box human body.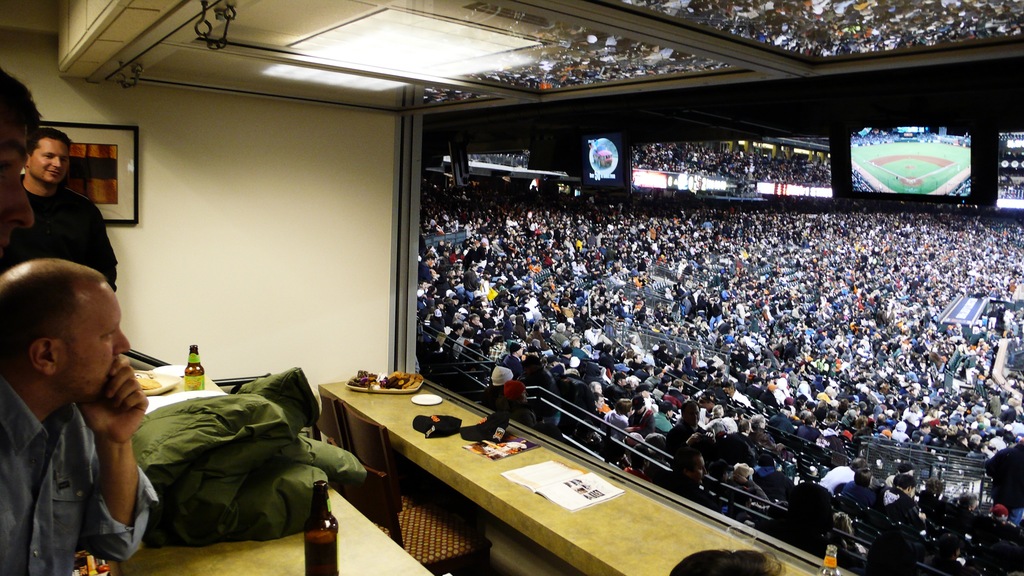
crop(467, 301, 468, 302).
